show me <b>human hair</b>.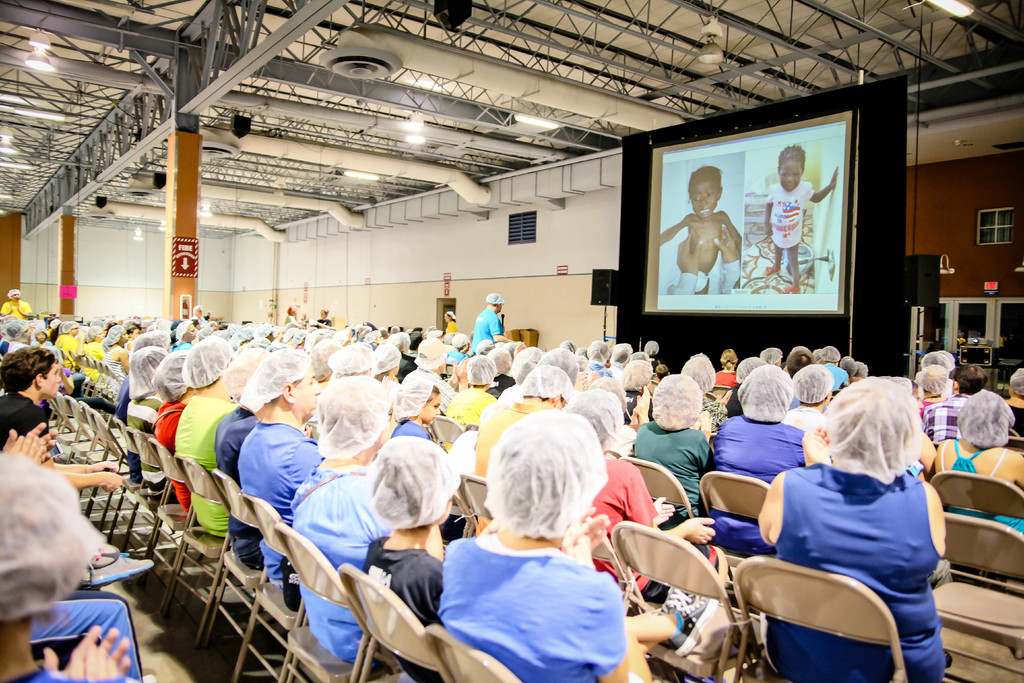
<b>human hair</b> is here: BBox(947, 363, 988, 396).
